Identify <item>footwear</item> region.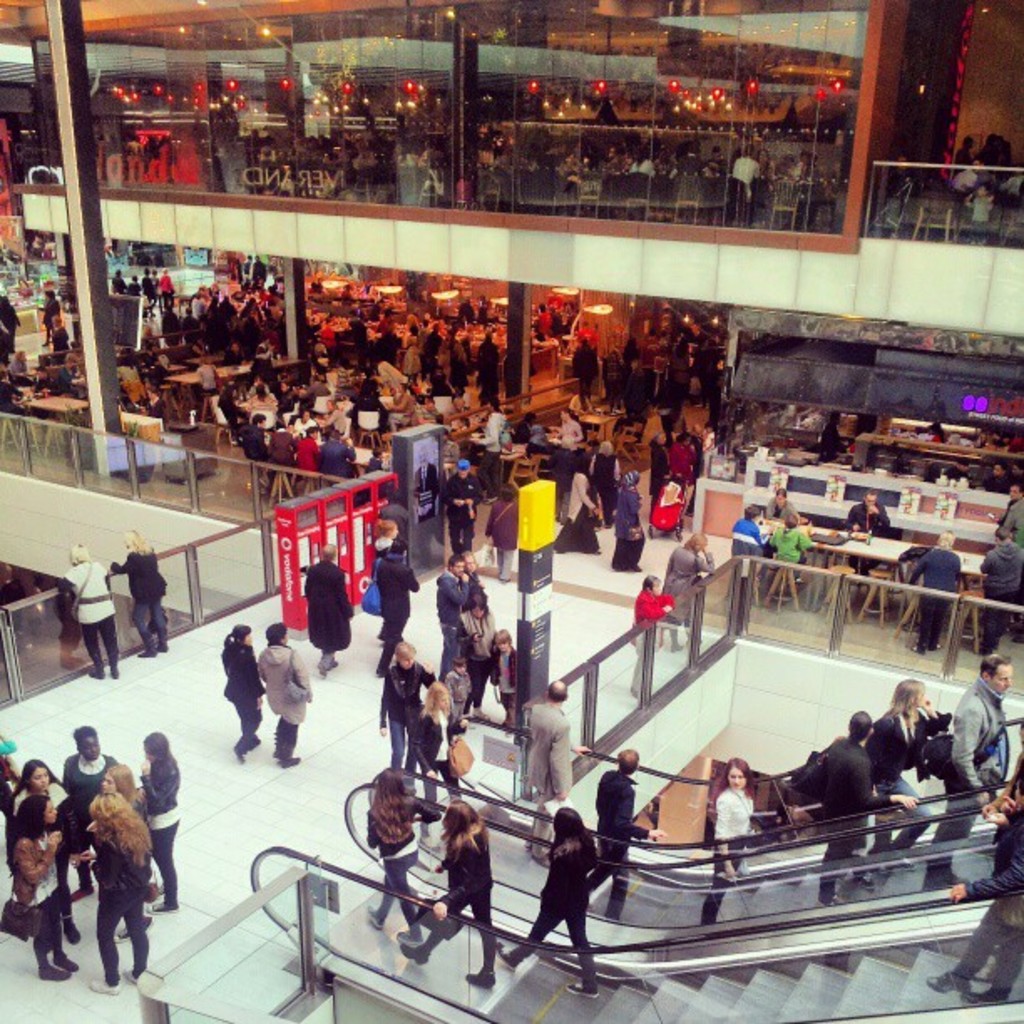
Region: x1=109, y1=919, x2=139, y2=940.
